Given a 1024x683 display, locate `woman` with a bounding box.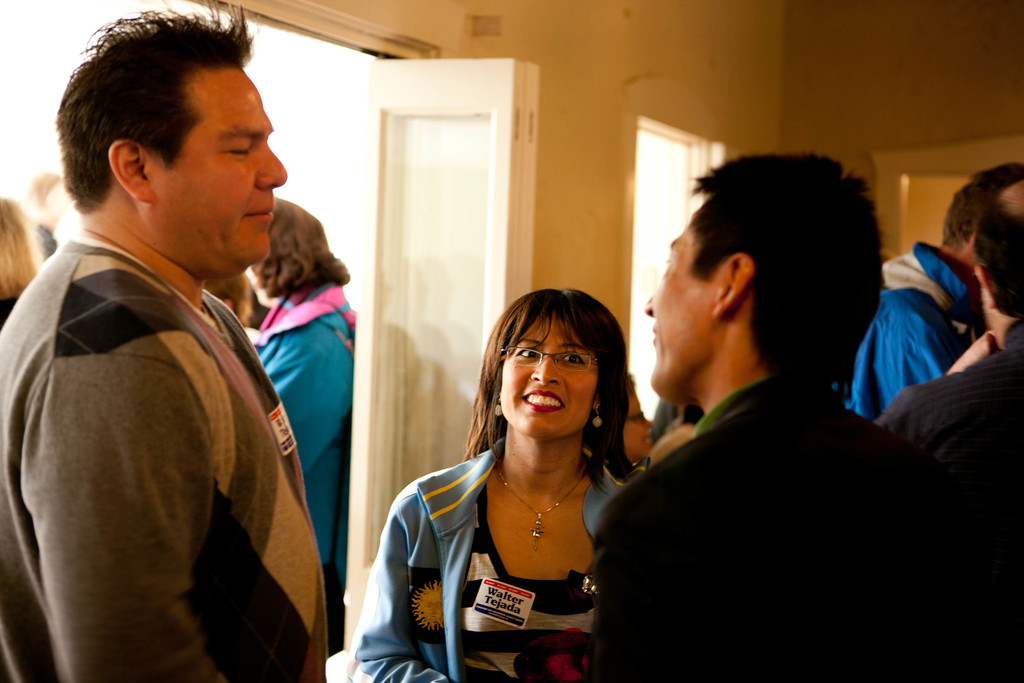
Located: left=362, top=280, right=660, bottom=673.
